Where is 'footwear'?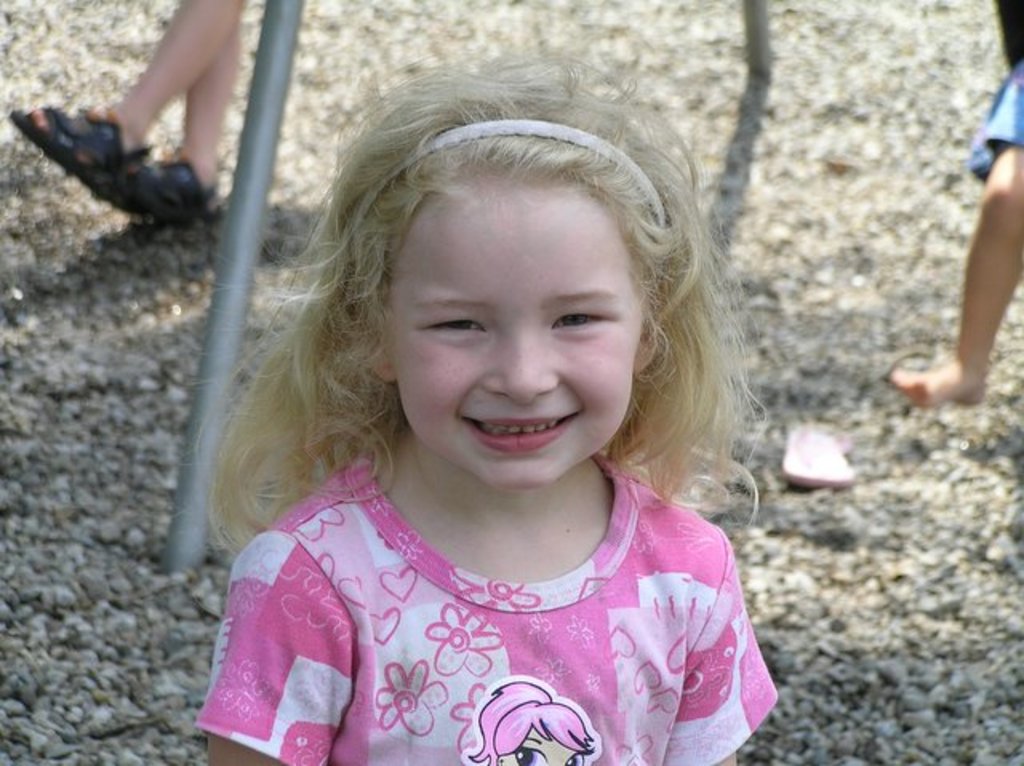
box=[29, 107, 219, 214].
